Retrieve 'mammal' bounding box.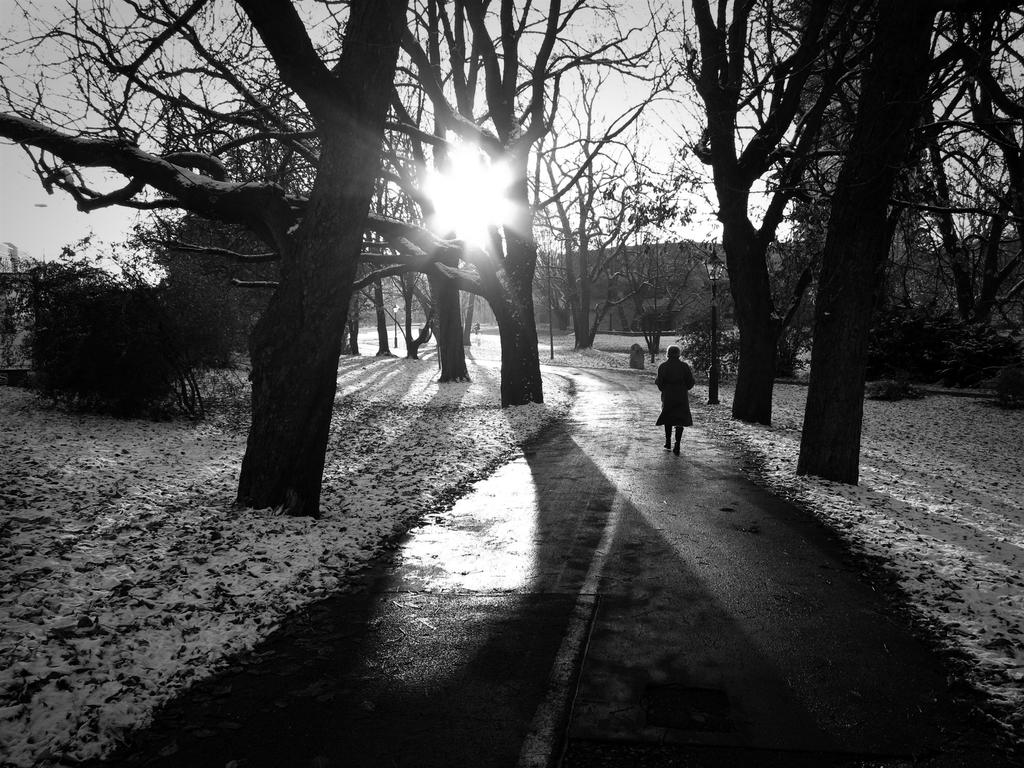
Bounding box: {"x1": 657, "y1": 346, "x2": 696, "y2": 454}.
